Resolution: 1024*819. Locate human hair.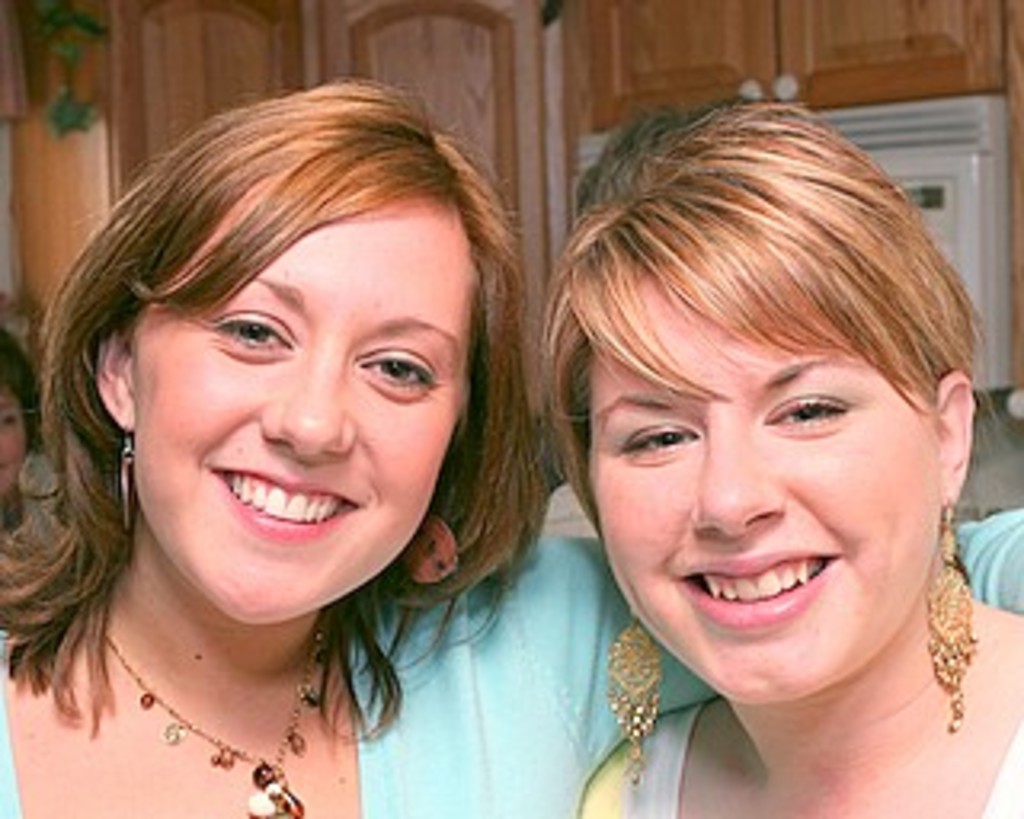
<bbox>538, 93, 1005, 541</bbox>.
